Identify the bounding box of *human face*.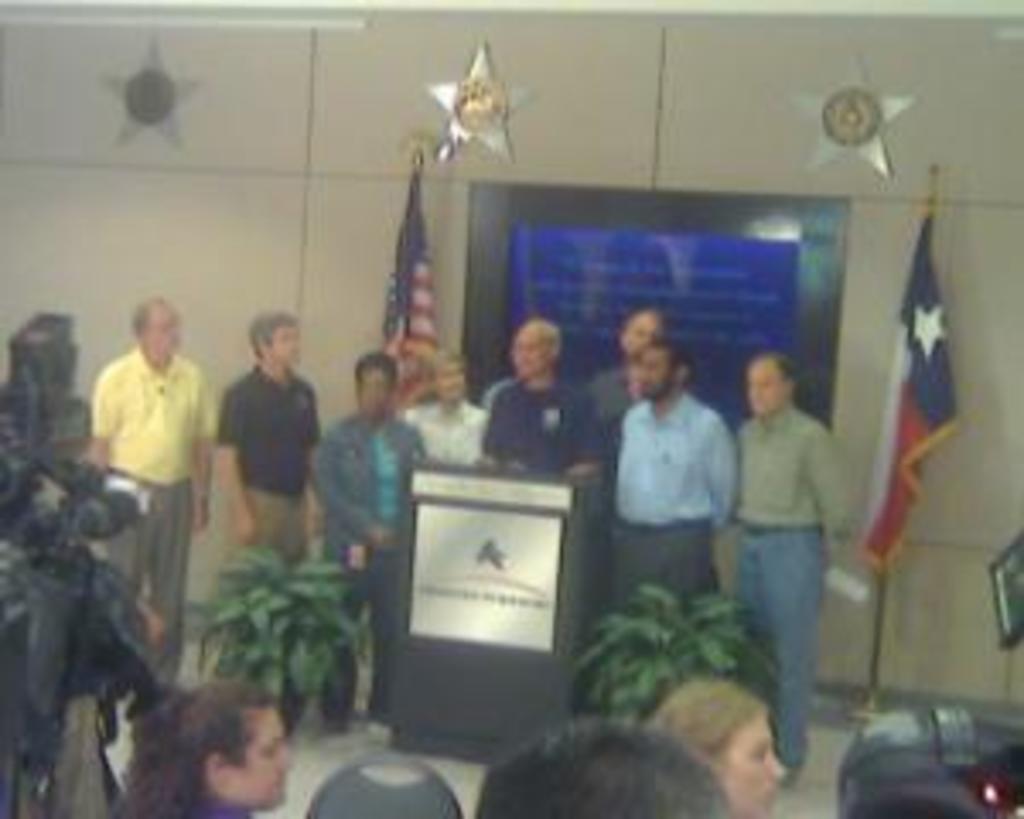
bbox(512, 331, 550, 379).
